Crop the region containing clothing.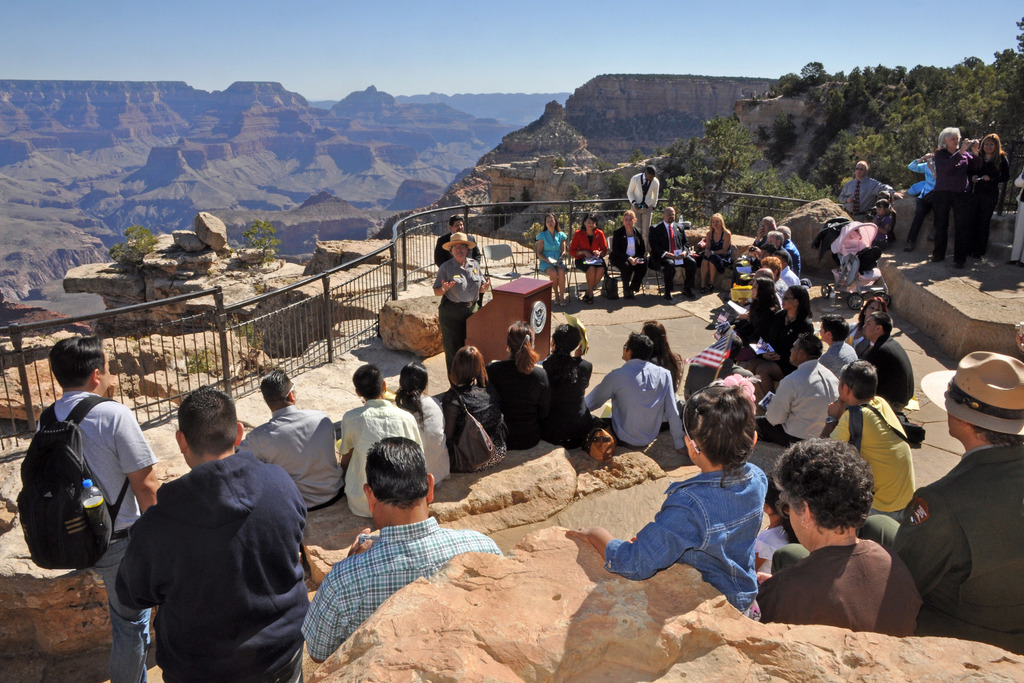
Crop region: left=399, top=400, right=458, bottom=488.
